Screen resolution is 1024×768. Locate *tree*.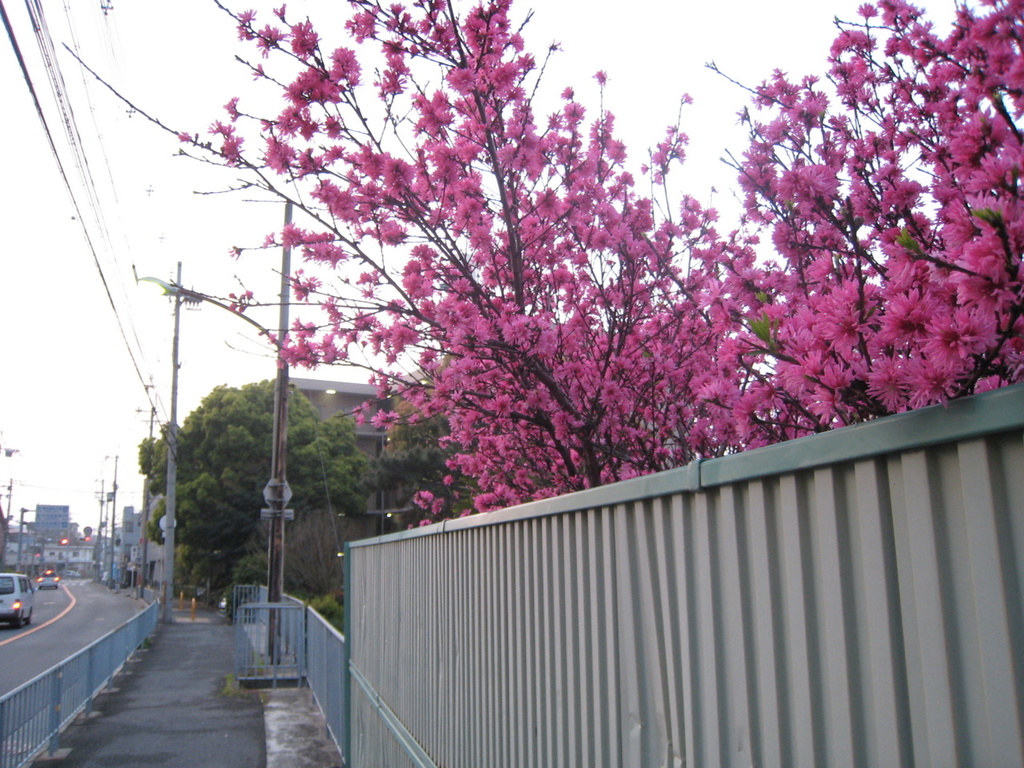
detection(62, 0, 1023, 530).
